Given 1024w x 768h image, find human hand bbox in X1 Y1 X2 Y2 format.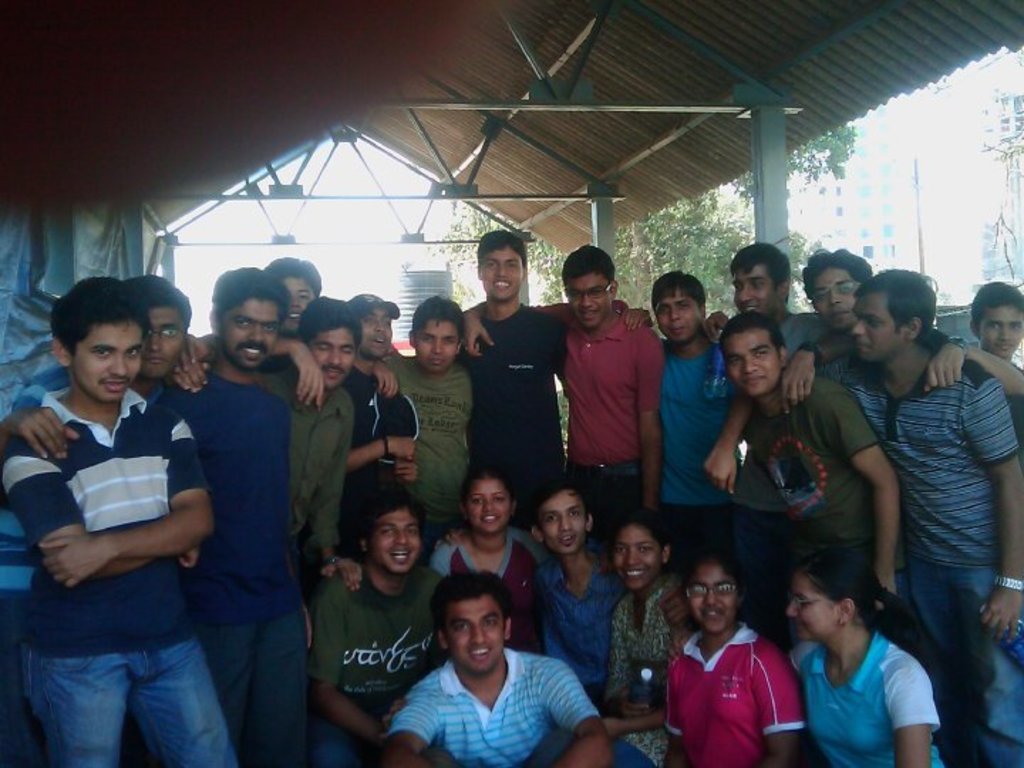
461 313 496 360.
